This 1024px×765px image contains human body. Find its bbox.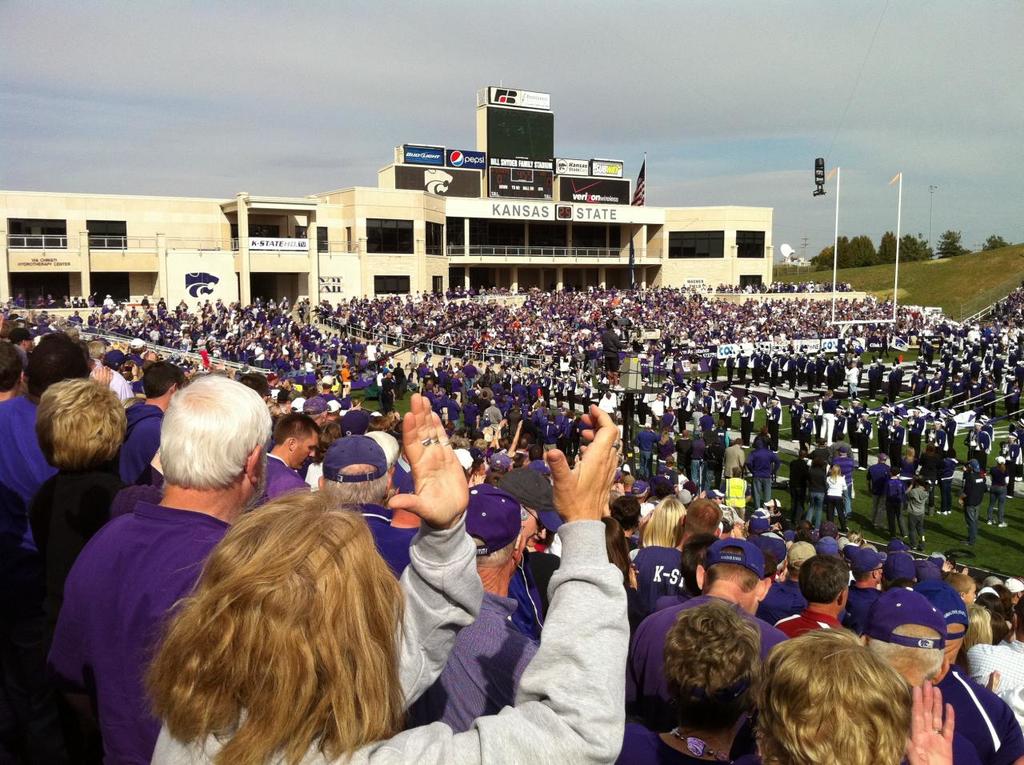
<region>494, 460, 561, 629</region>.
